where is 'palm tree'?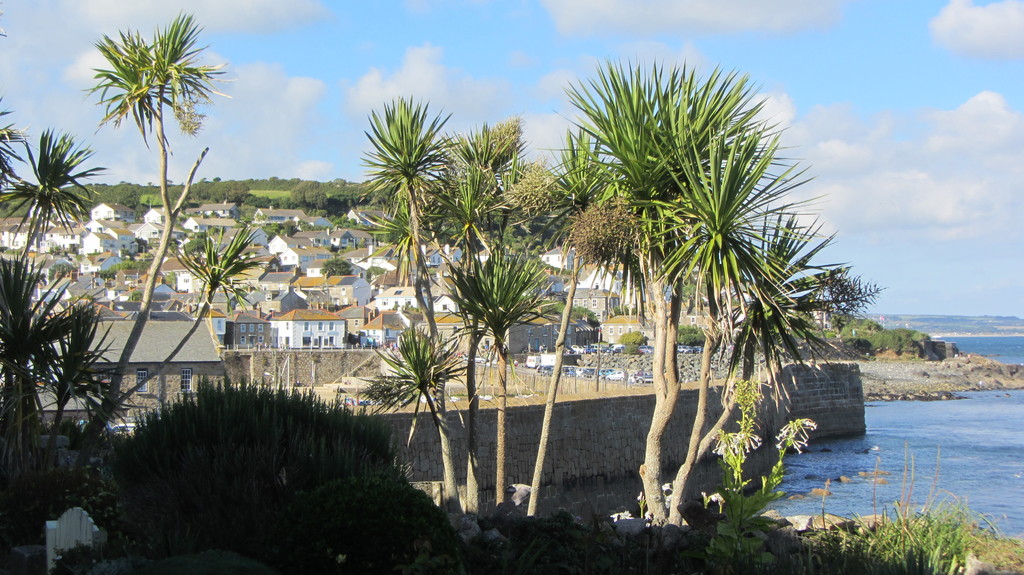
region(115, 33, 209, 243).
